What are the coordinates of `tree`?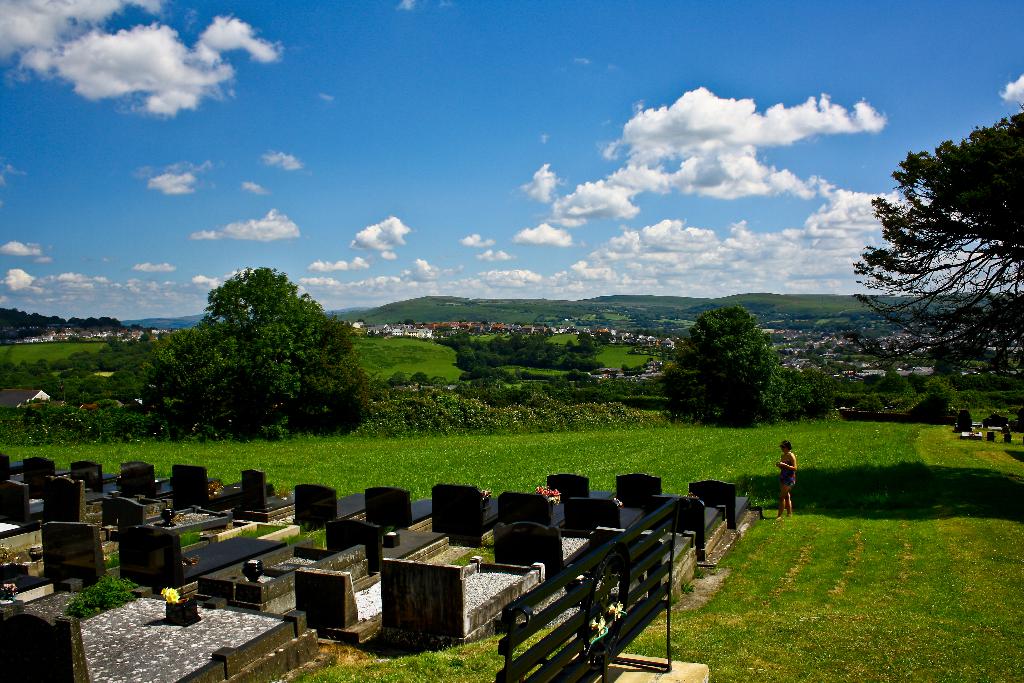
locate(836, 90, 1023, 379).
